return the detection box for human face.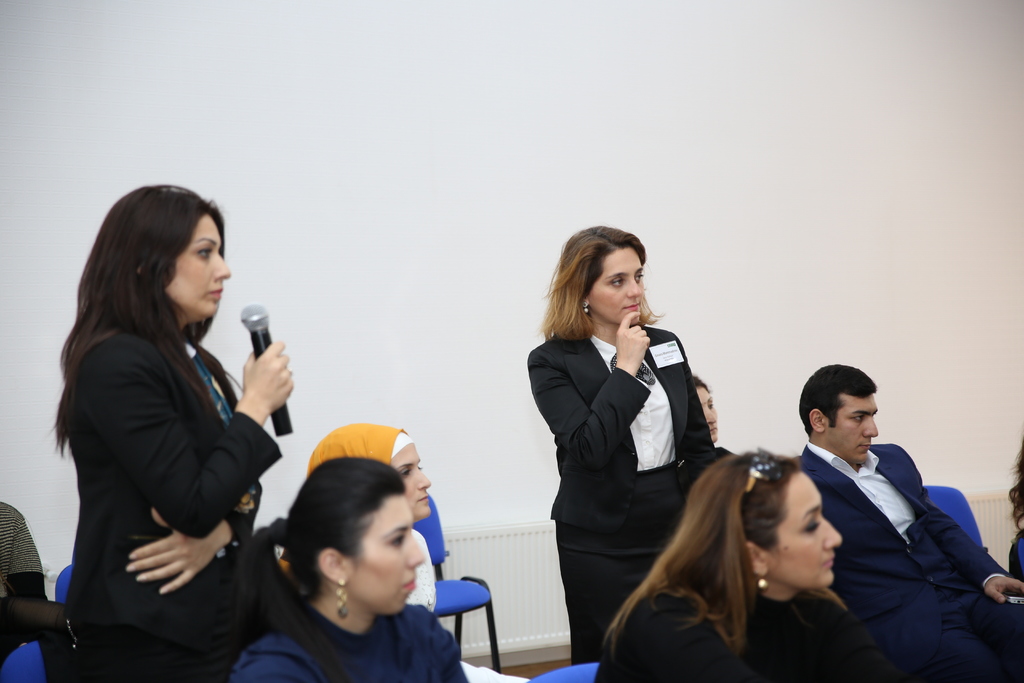
<region>683, 383, 715, 439</region>.
